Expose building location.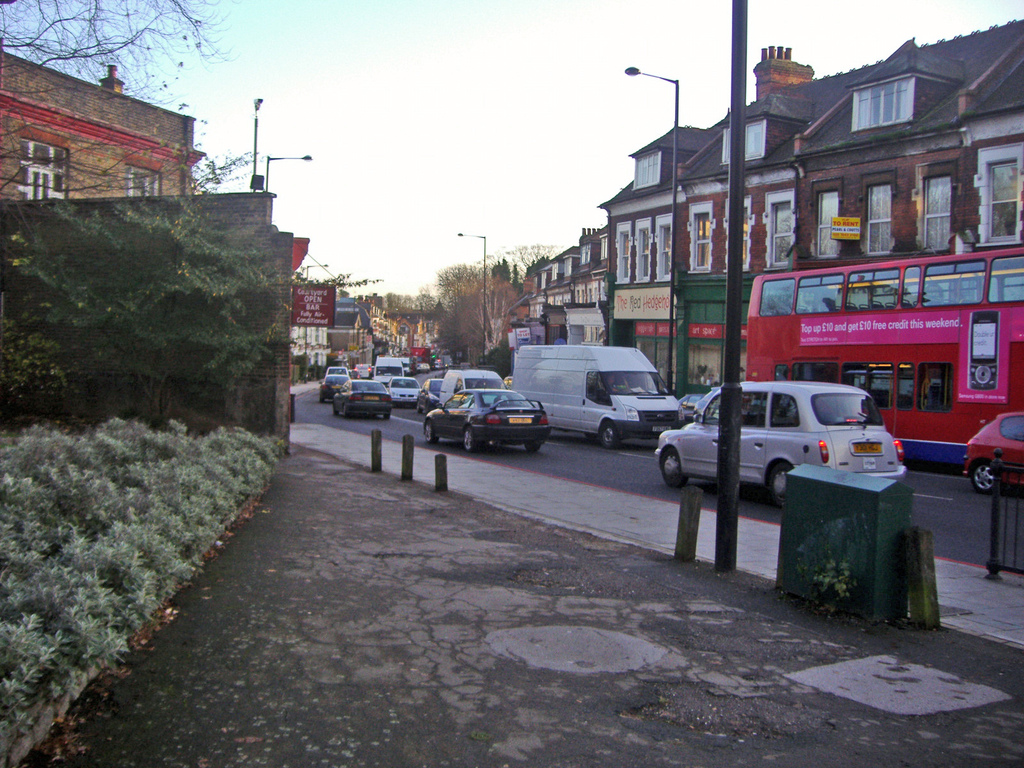
Exposed at bbox(595, 18, 1023, 401).
